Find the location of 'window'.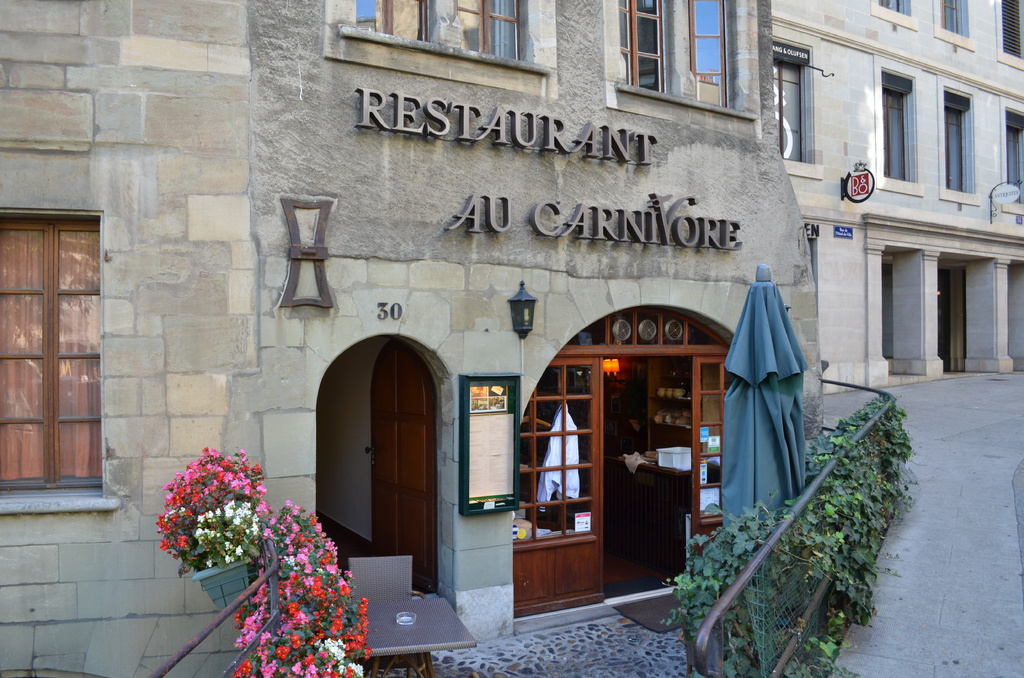
Location: 870:0:915:28.
